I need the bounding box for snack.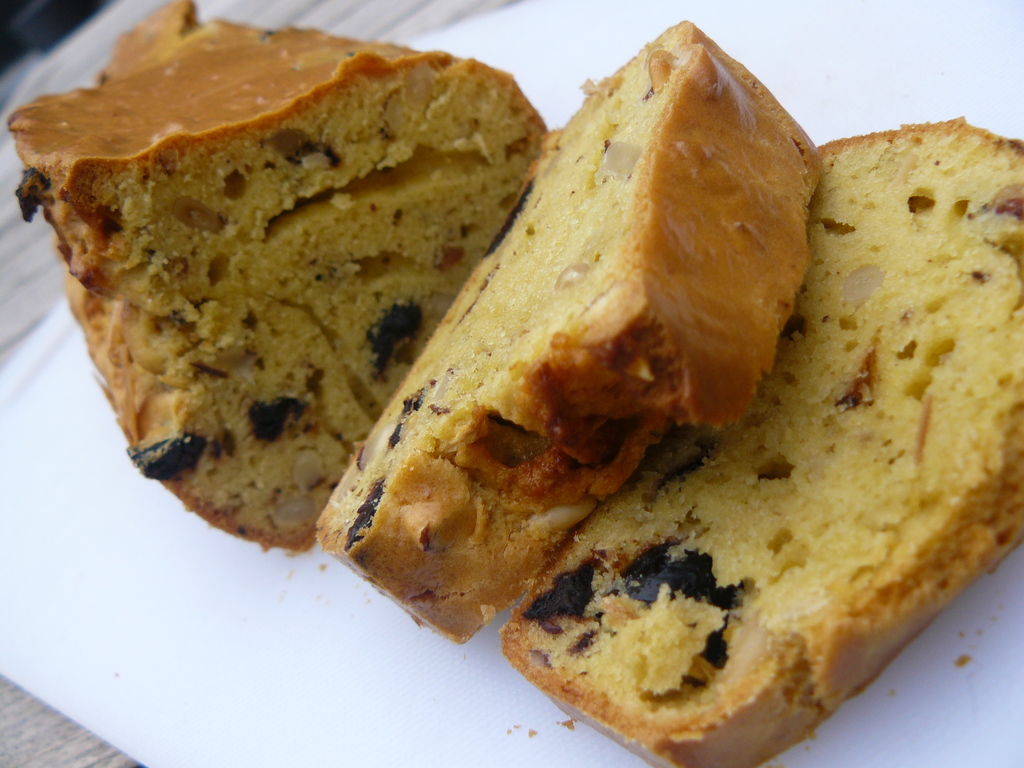
Here it is: {"x1": 503, "y1": 118, "x2": 1021, "y2": 764}.
